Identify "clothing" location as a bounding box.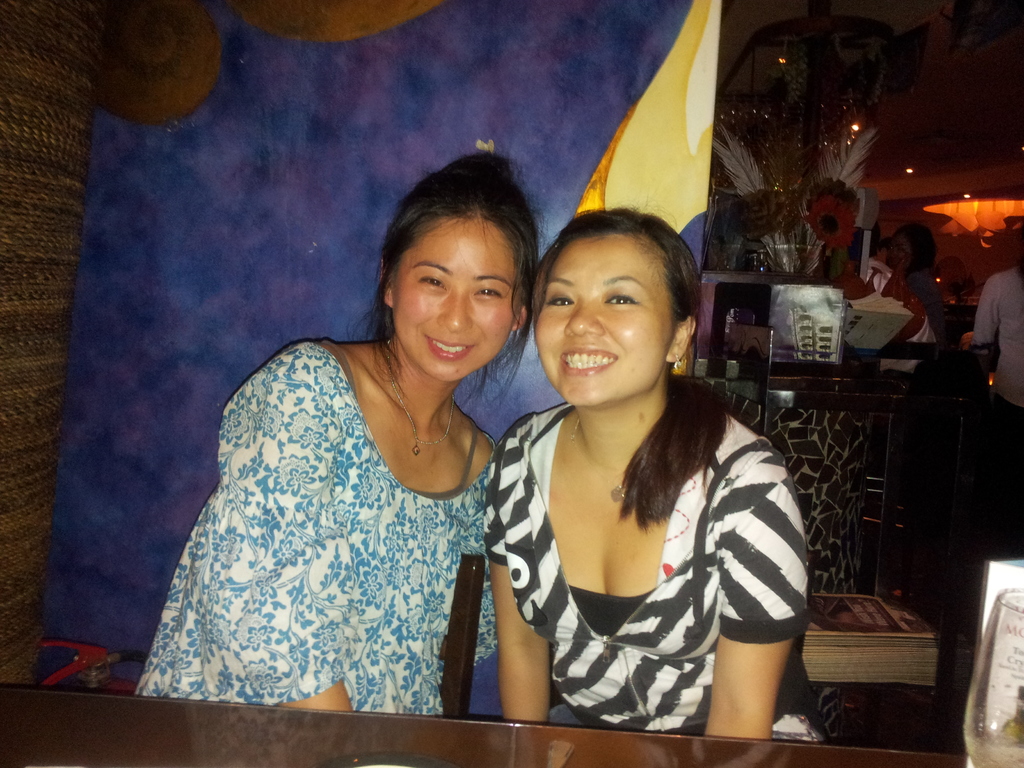
select_region(466, 401, 820, 740).
